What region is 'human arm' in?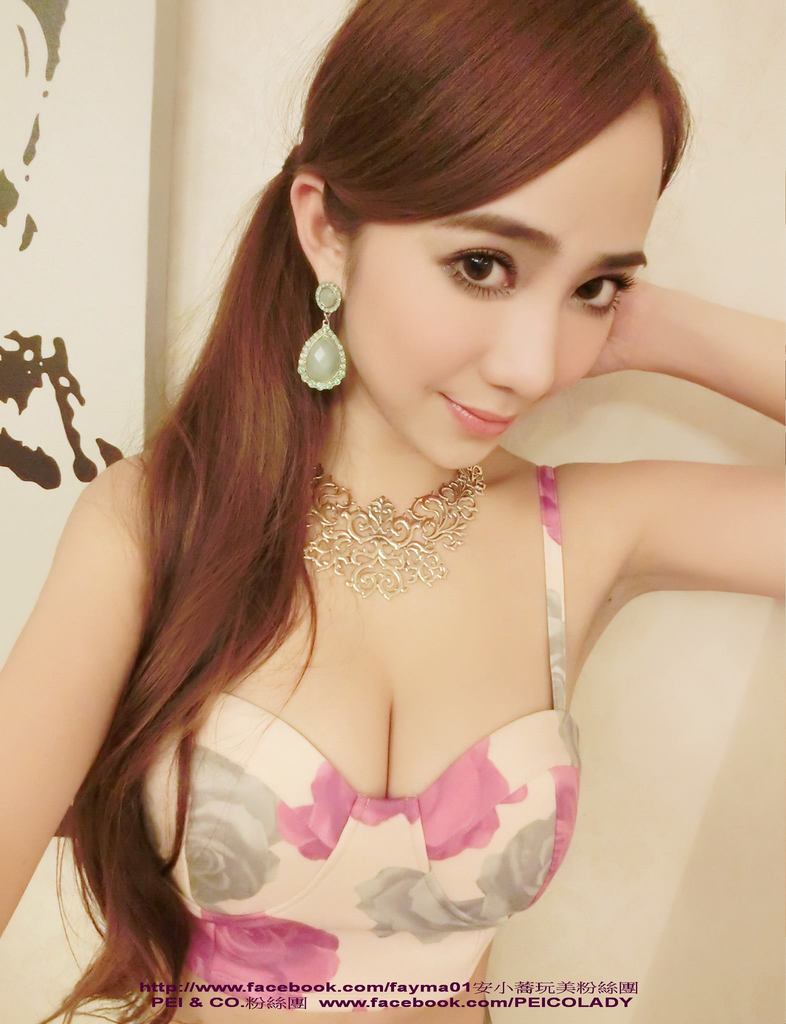
pyautogui.locateOnScreen(550, 281, 785, 620).
